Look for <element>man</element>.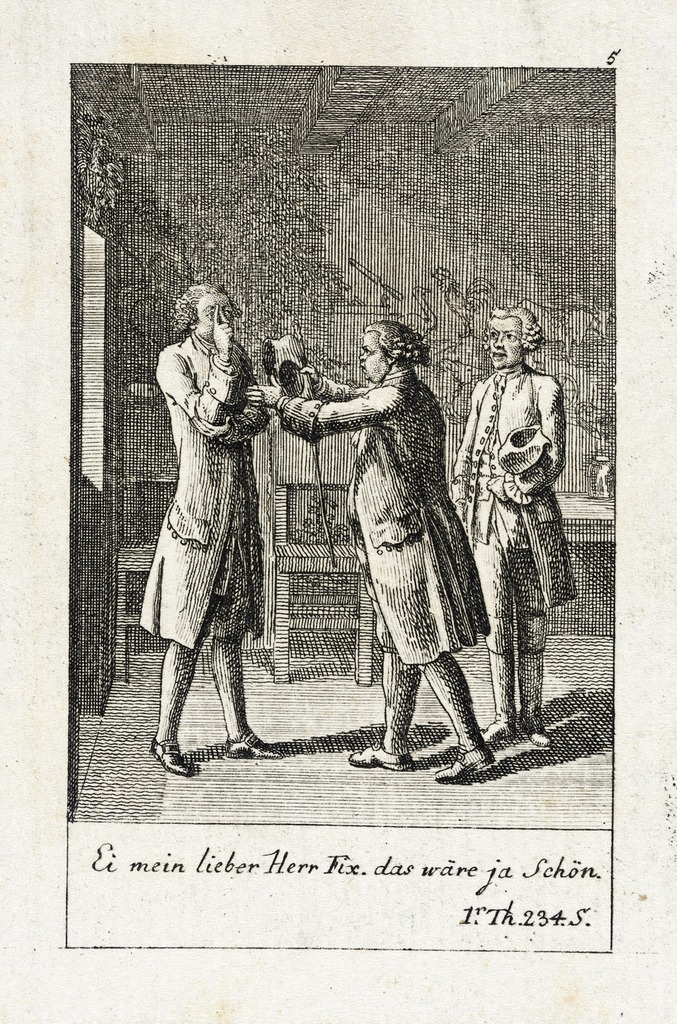
Found: Rect(143, 284, 288, 778).
